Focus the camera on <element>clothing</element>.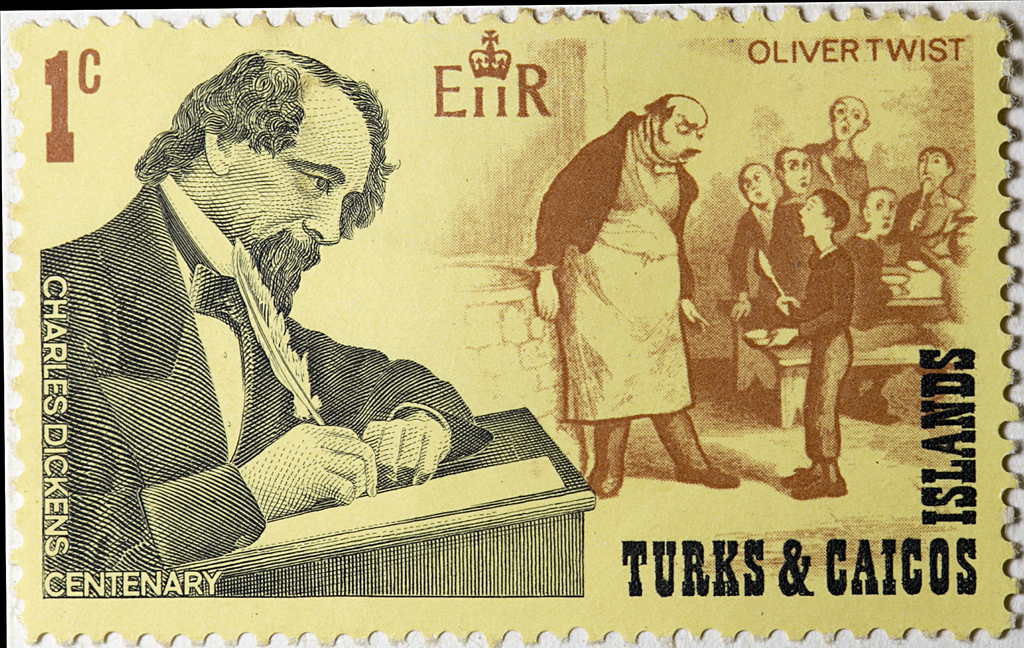
Focus region: BBox(735, 203, 819, 320).
